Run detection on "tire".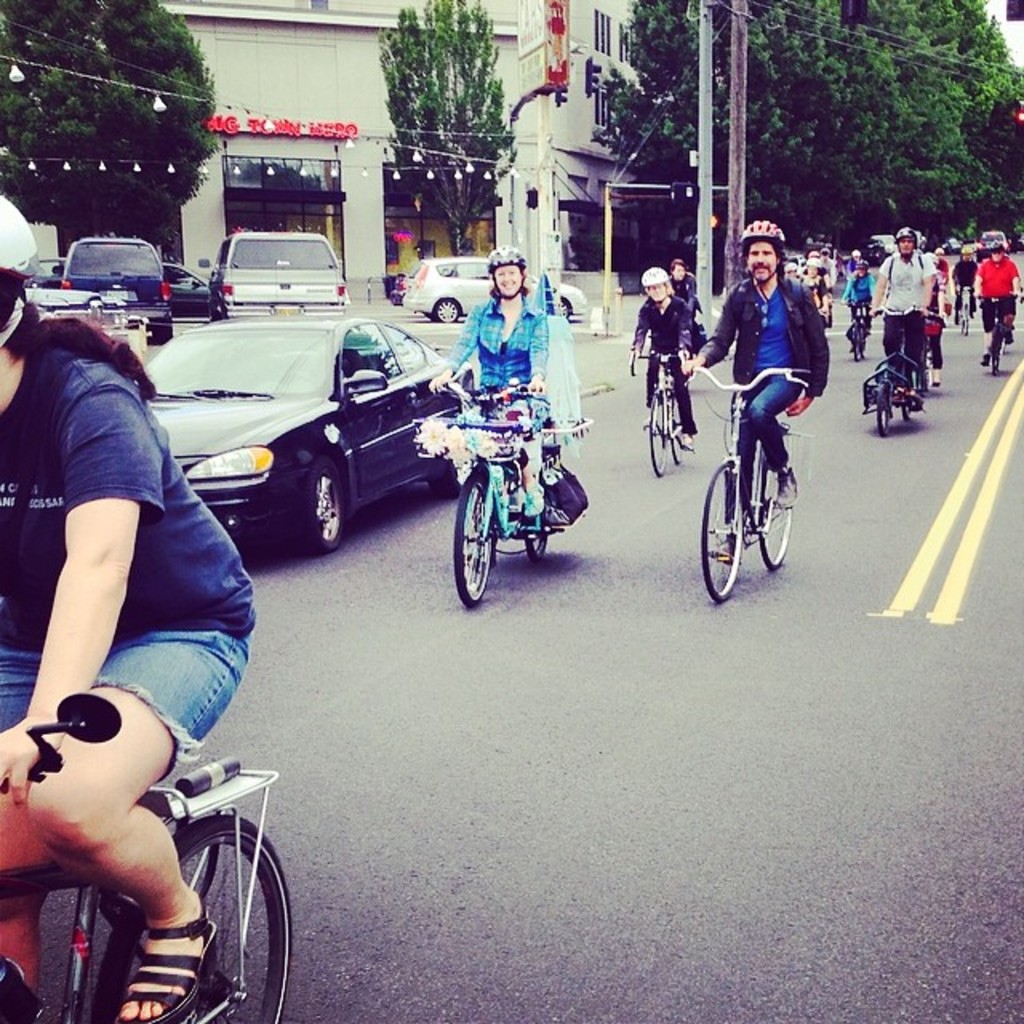
Result: (429,298,462,326).
